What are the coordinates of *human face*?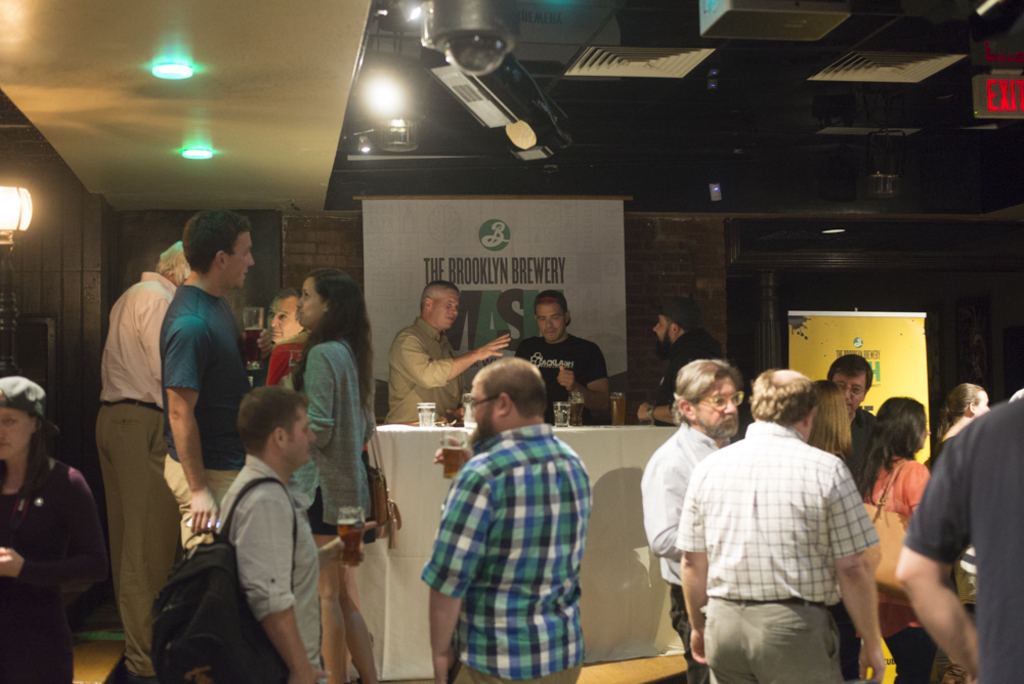
BBox(653, 312, 669, 347).
